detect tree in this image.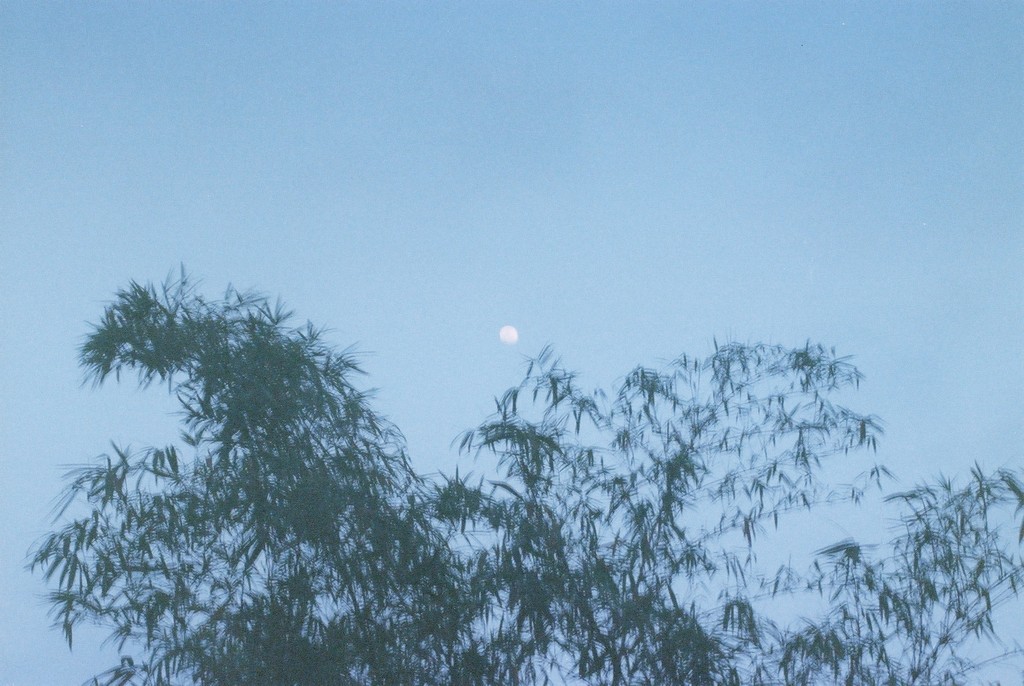
Detection: x1=17, y1=259, x2=1023, y2=685.
